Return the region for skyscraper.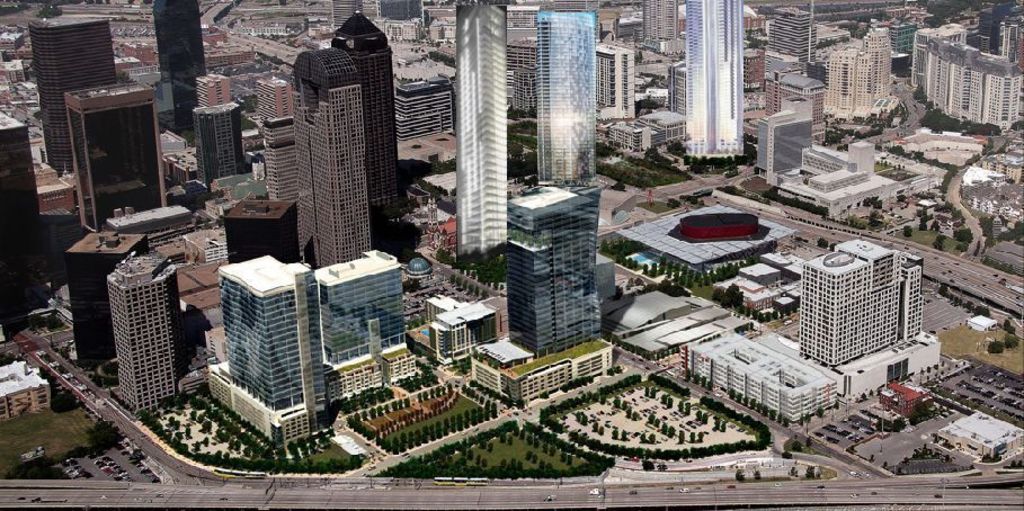
(258, 117, 288, 197).
